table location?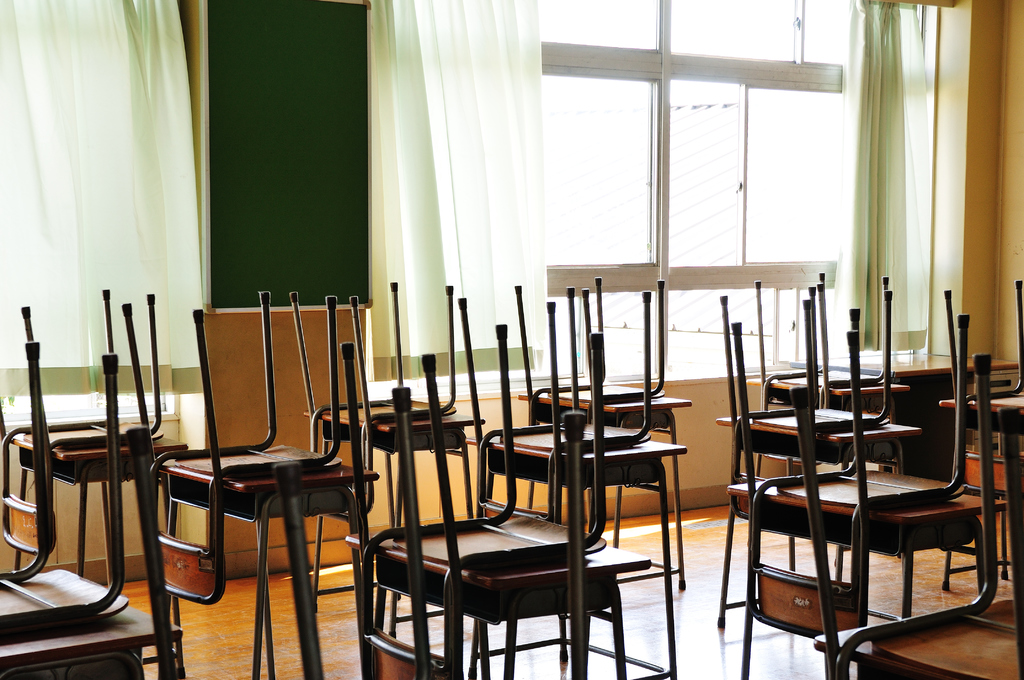
{"x1": 931, "y1": 384, "x2": 1023, "y2": 437}
